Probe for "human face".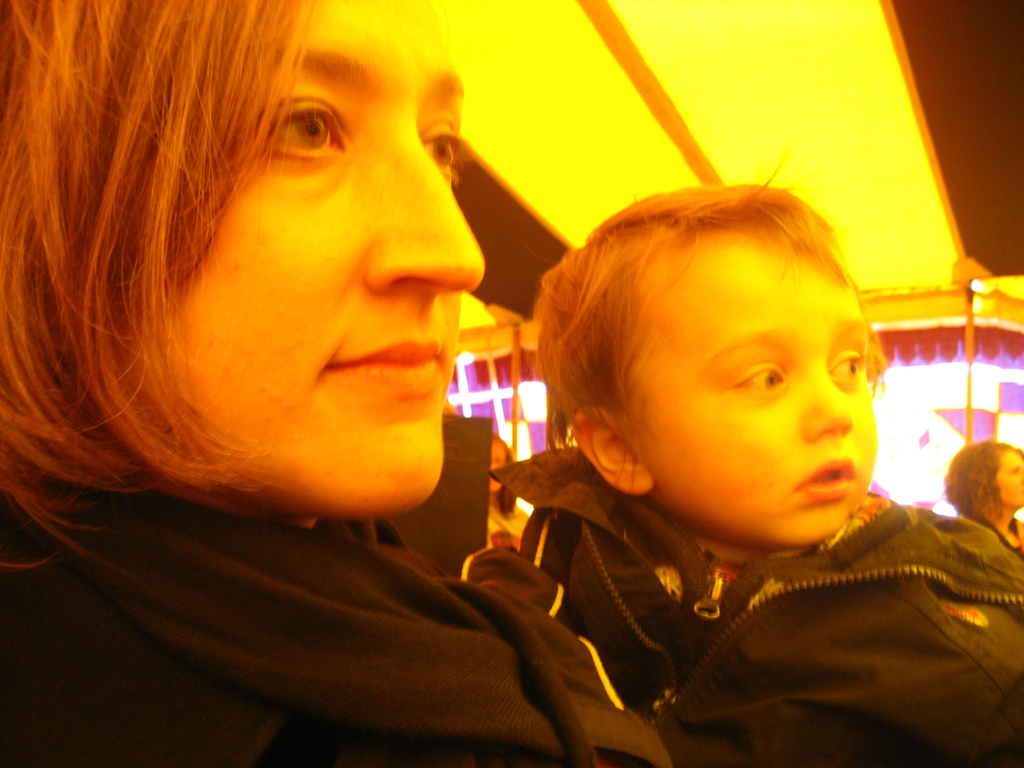
Probe result: pyautogui.locateOnScreen(120, 0, 487, 514).
